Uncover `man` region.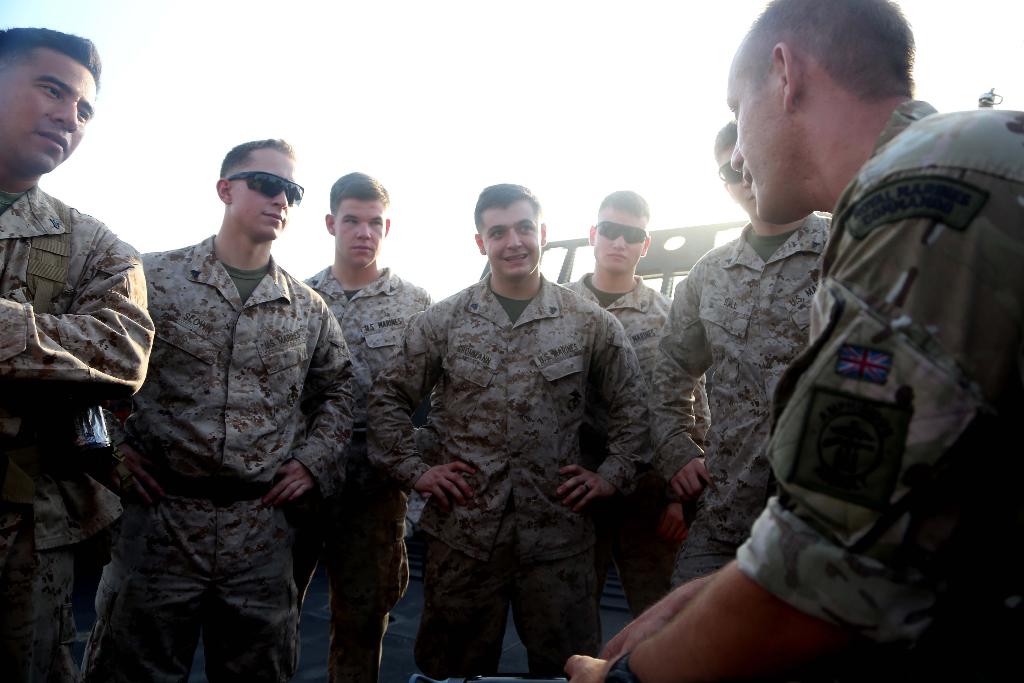
Uncovered: l=0, t=20, r=157, b=682.
